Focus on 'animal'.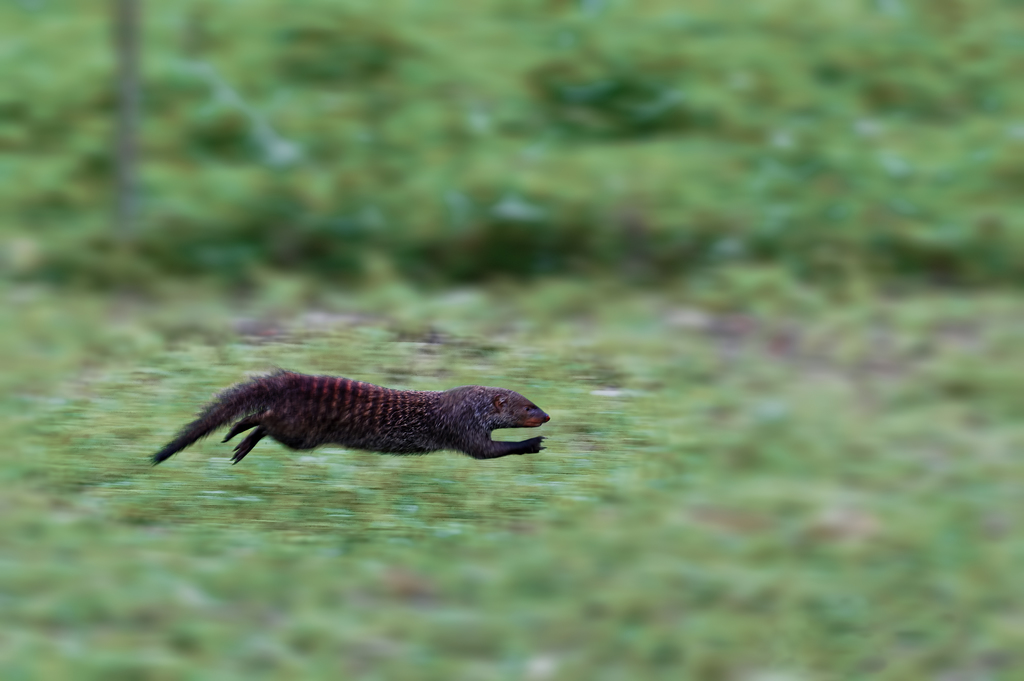
Focused at bbox=(150, 366, 548, 463).
